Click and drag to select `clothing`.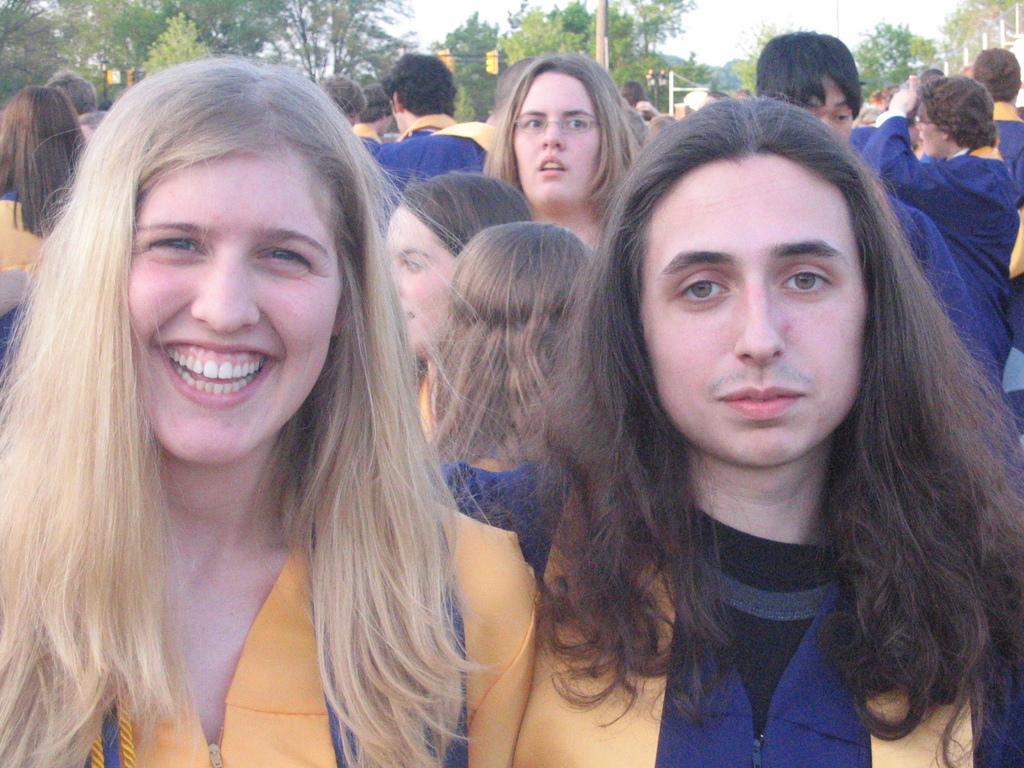
Selection: [992,104,1021,204].
